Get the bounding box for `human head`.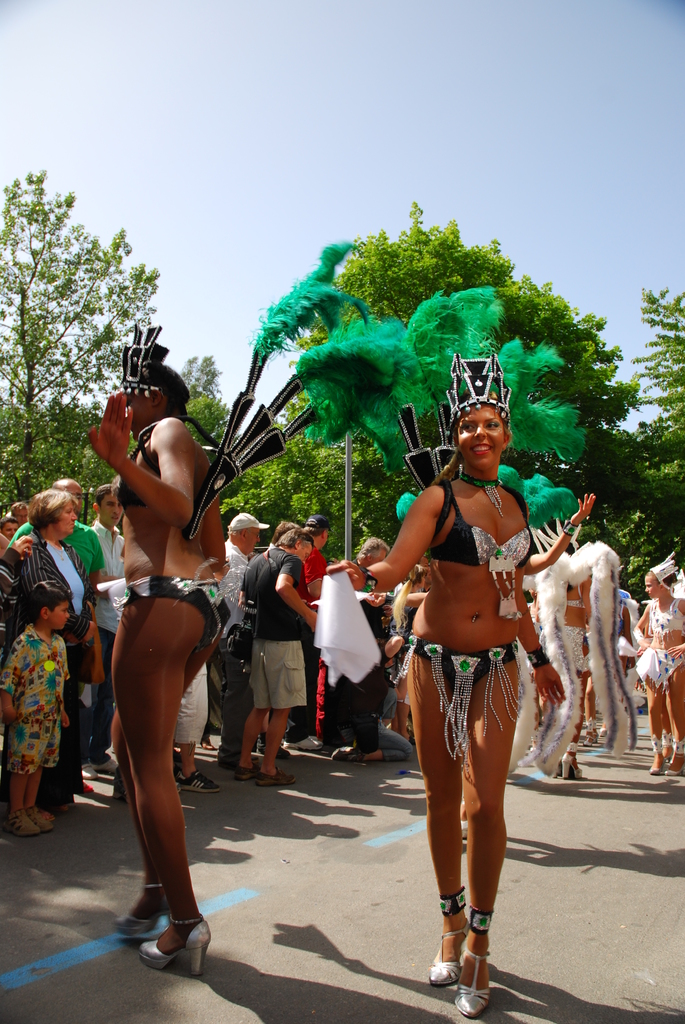
(x1=8, y1=504, x2=27, y2=525).
